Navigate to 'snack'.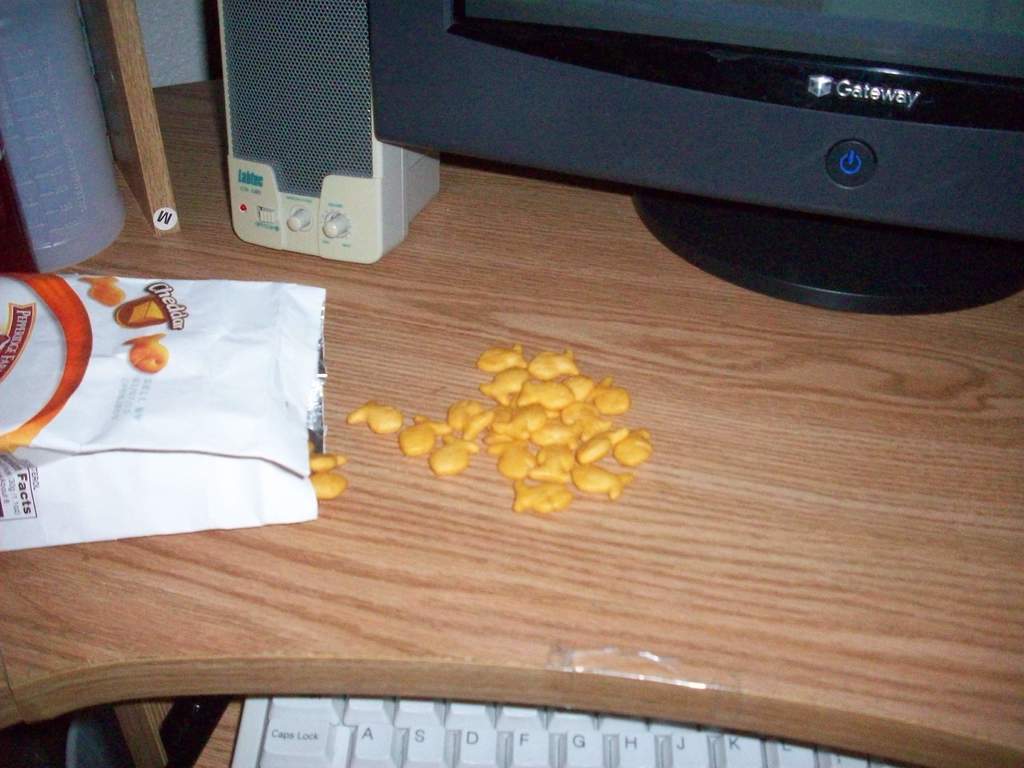
Navigation target: {"left": 78, "top": 274, "right": 125, "bottom": 307}.
